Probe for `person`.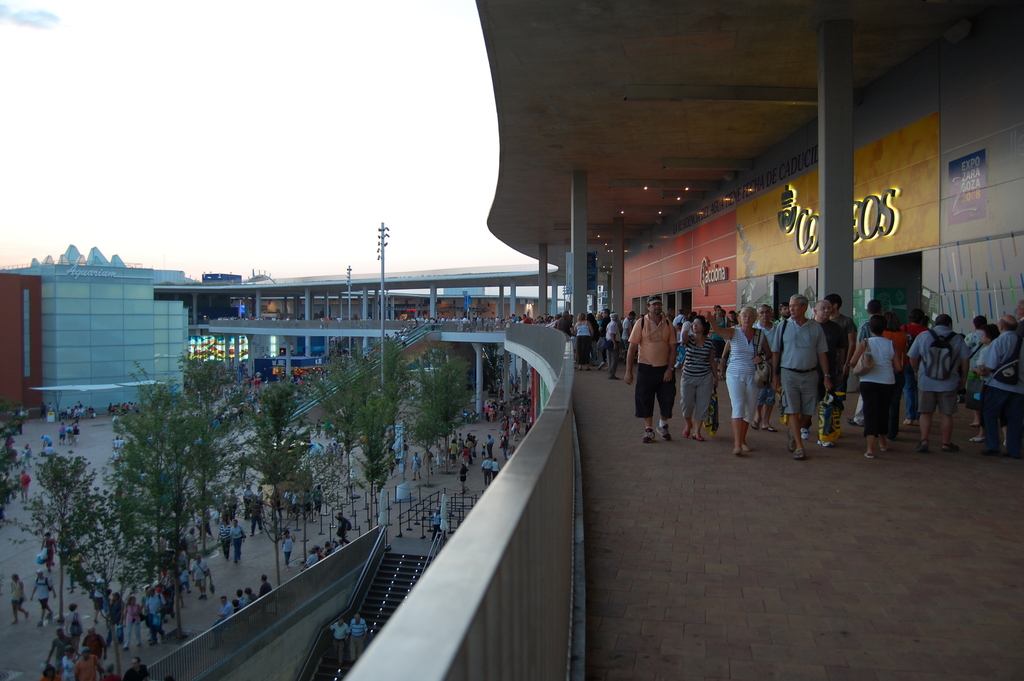
Probe result: 683/316/723/442.
